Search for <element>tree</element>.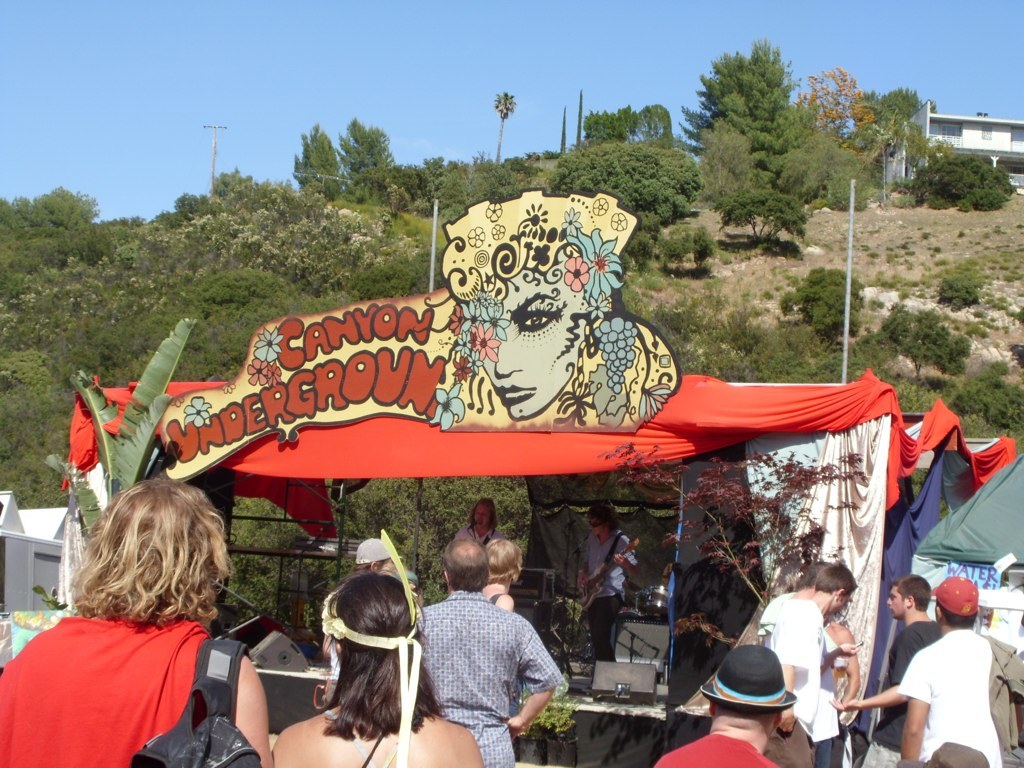
Found at l=790, t=60, r=883, b=160.
